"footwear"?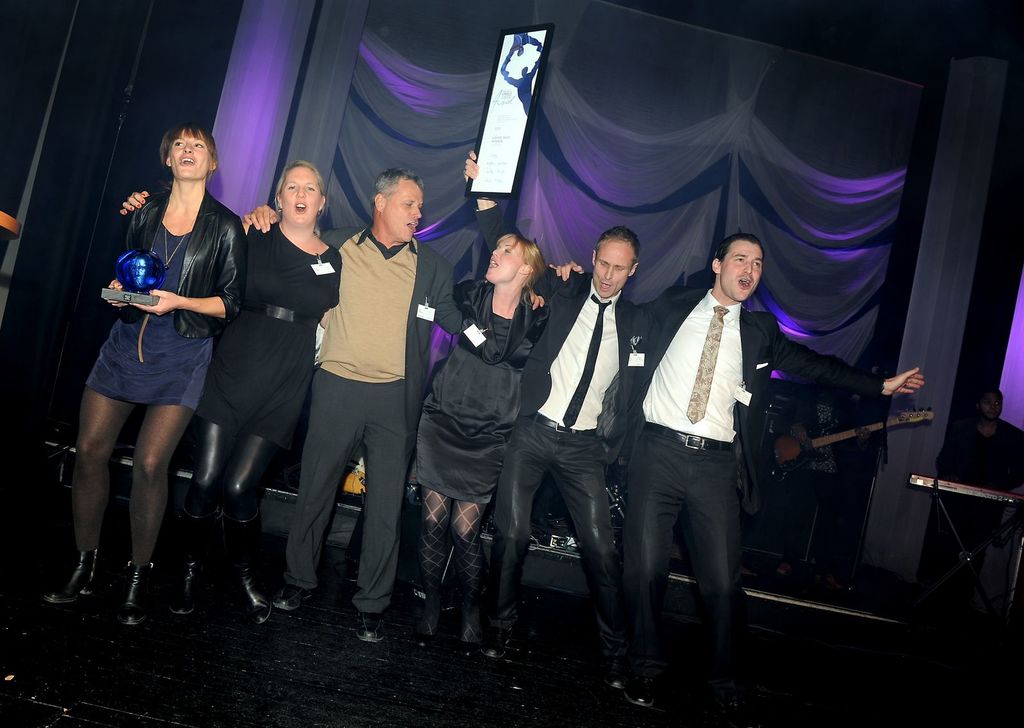
[623,676,659,711]
